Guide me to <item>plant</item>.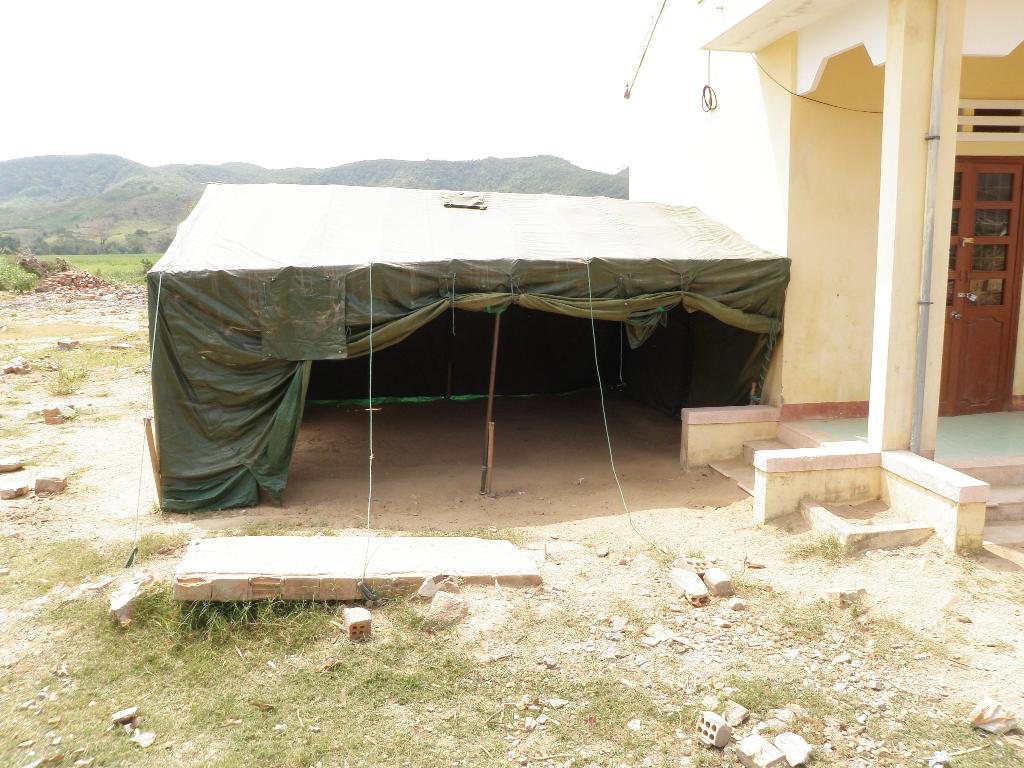
Guidance: {"left": 25, "top": 357, "right": 91, "bottom": 397}.
